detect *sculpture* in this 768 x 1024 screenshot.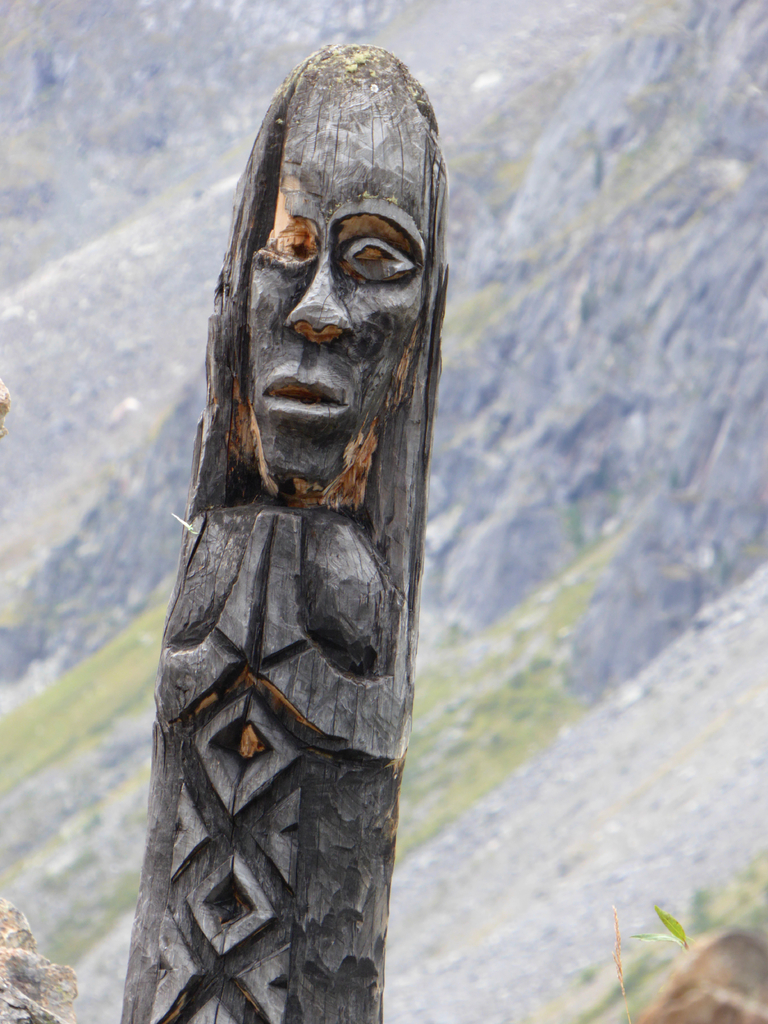
Detection: {"x1": 131, "y1": 54, "x2": 465, "y2": 982}.
